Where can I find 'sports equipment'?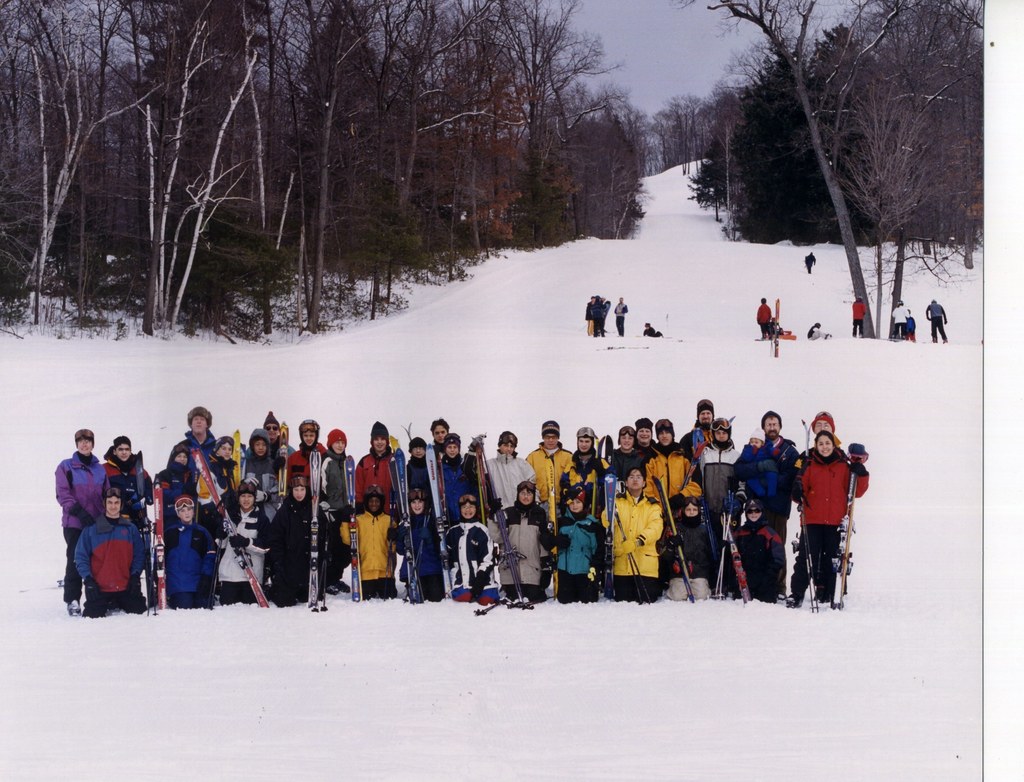
You can find it at (715, 492, 736, 597).
